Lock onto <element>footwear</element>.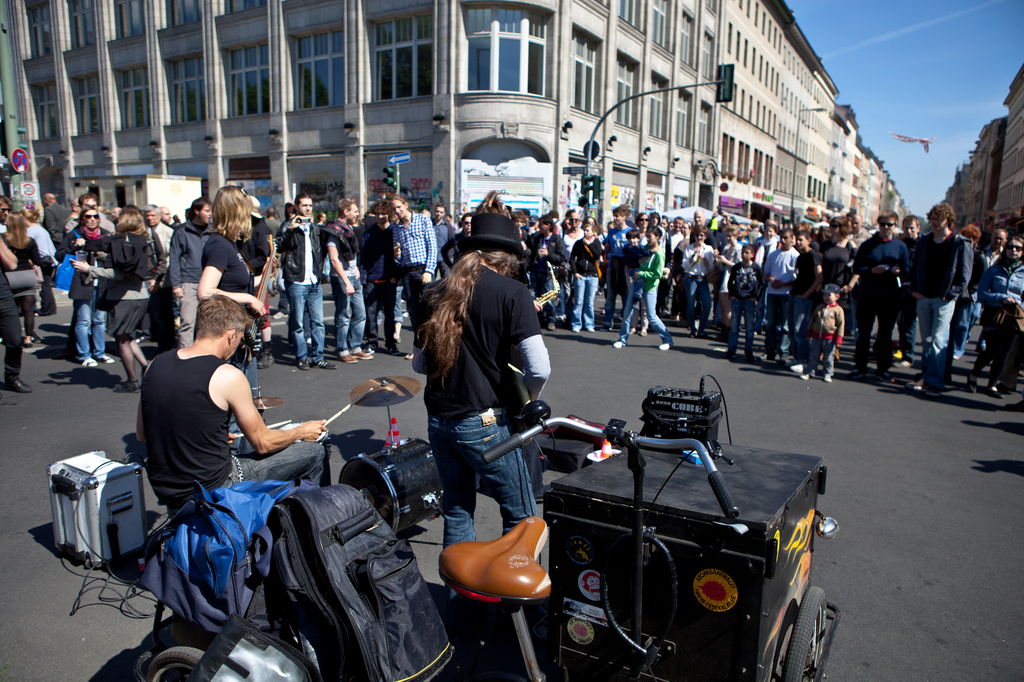
Locked: [left=690, top=335, right=696, bottom=340].
